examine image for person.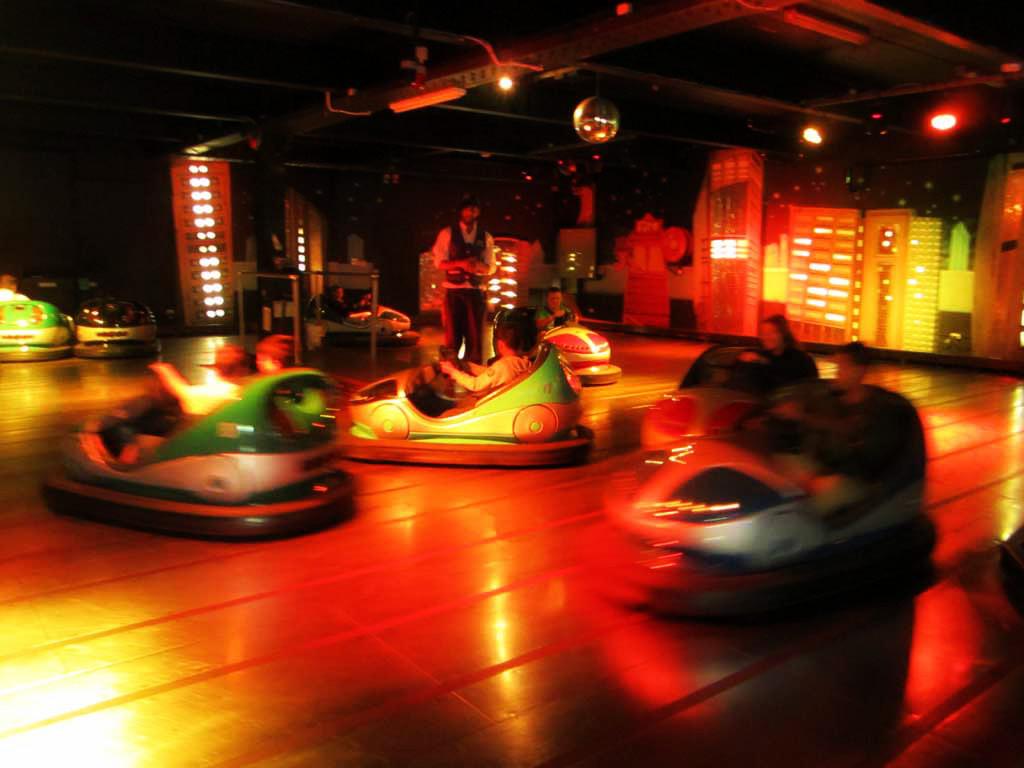
Examination result: rect(436, 311, 533, 389).
